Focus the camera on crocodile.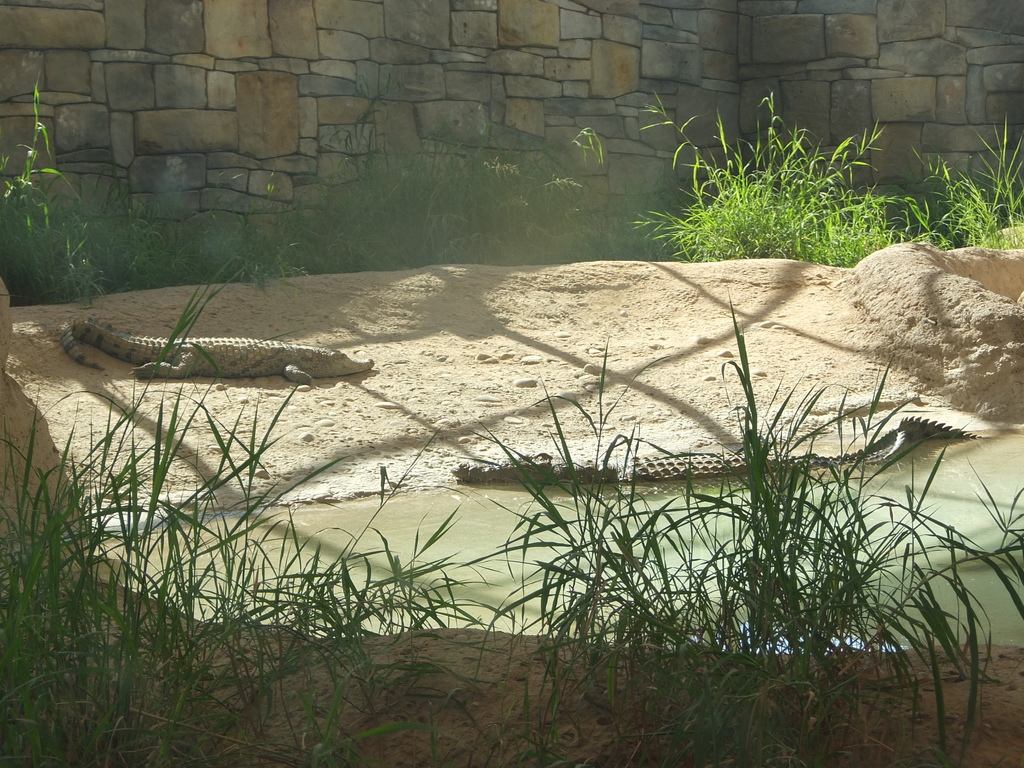
Focus region: (left=453, top=413, right=988, bottom=488).
